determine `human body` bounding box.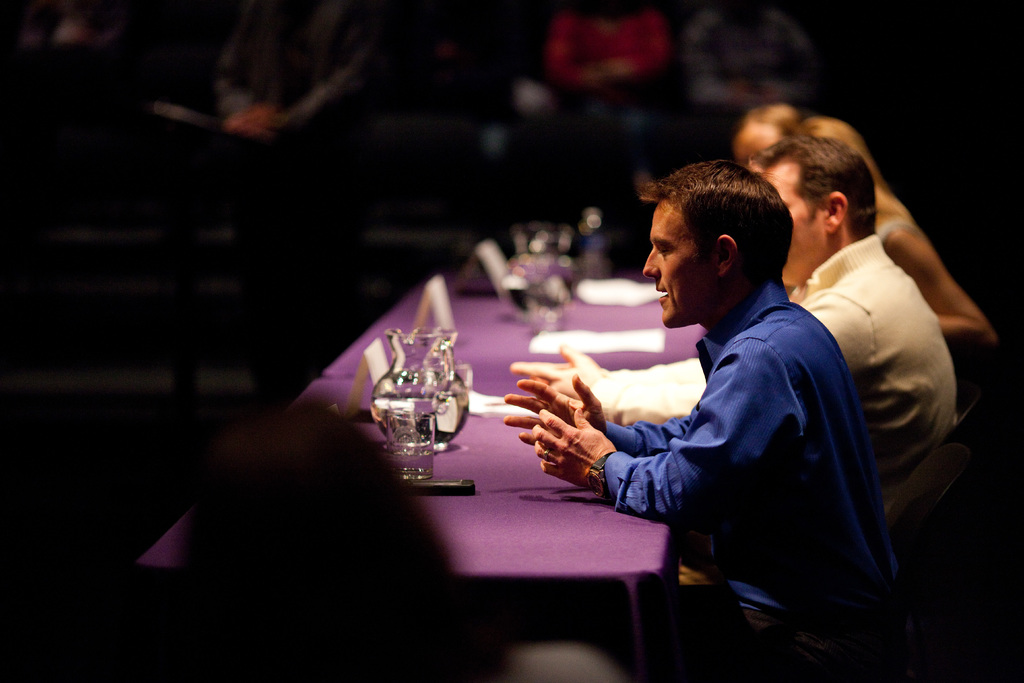
Determined: x1=509 y1=222 x2=956 y2=536.
